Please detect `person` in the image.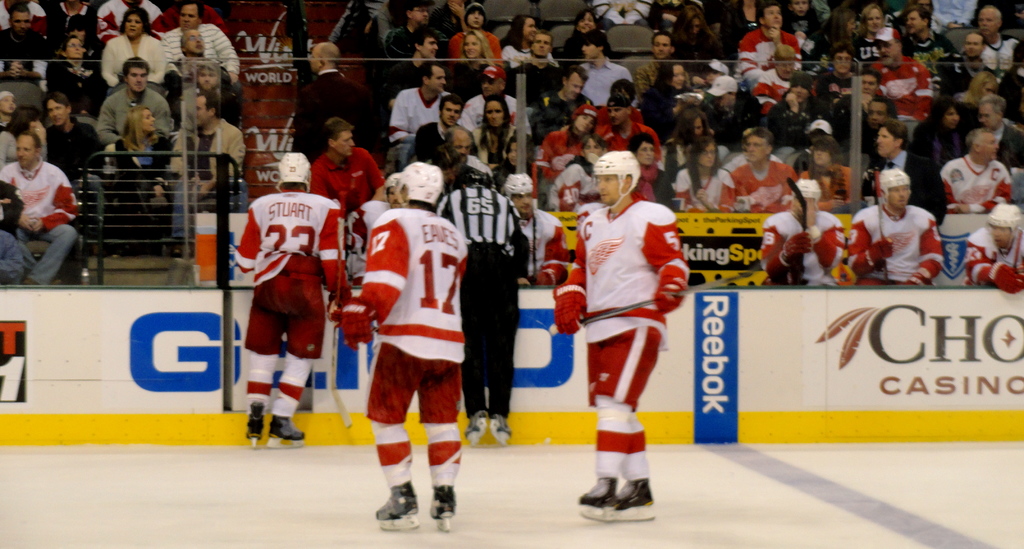
<bbox>760, 180, 853, 288</bbox>.
